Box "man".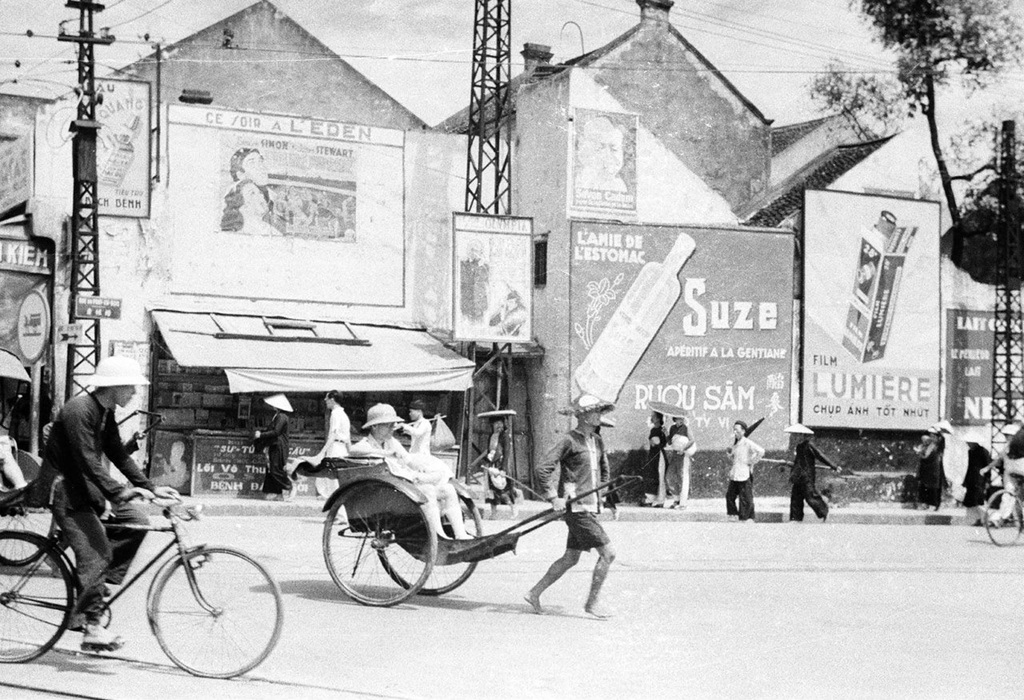
x1=16, y1=362, x2=251, y2=661.
